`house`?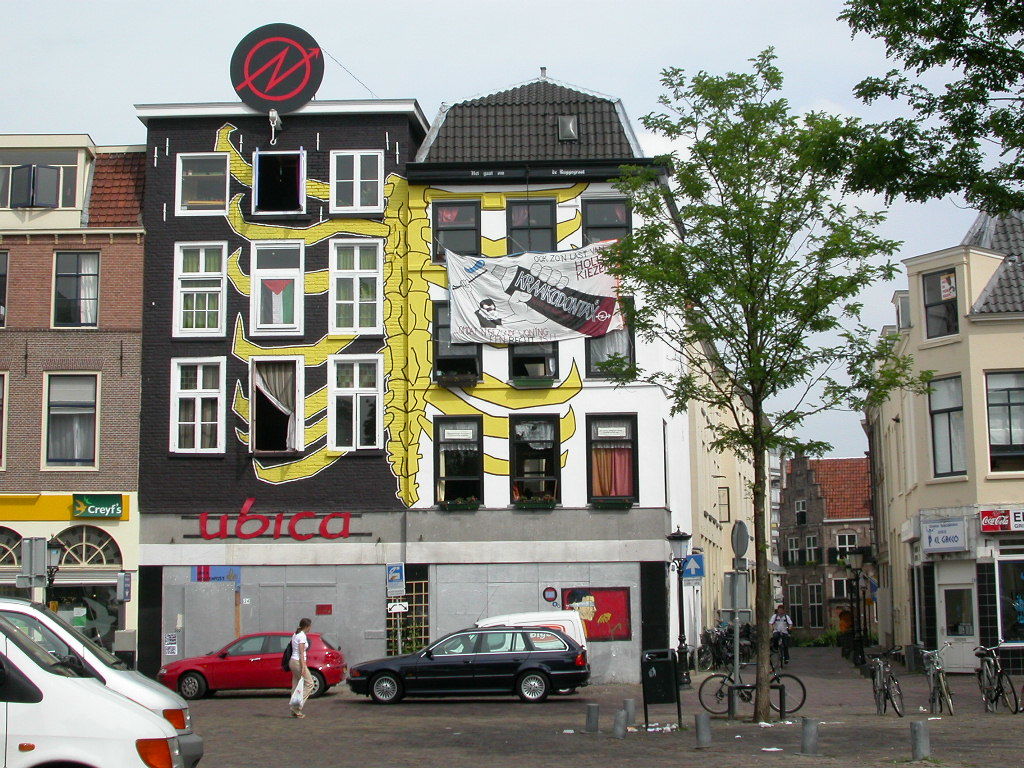
pyautogui.locateOnScreen(874, 193, 1017, 604)
